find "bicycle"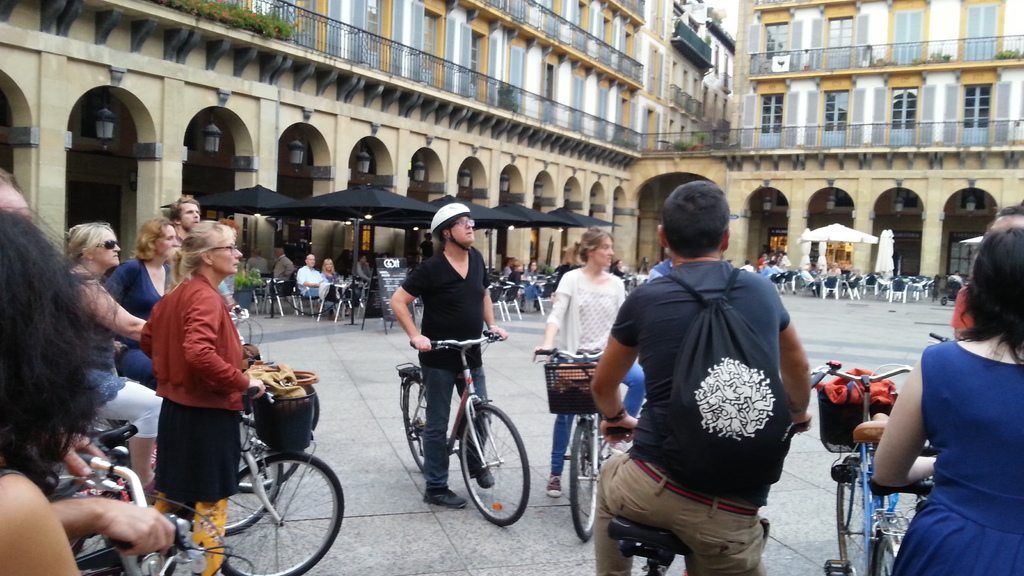
[x1=74, y1=452, x2=255, y2=575]
